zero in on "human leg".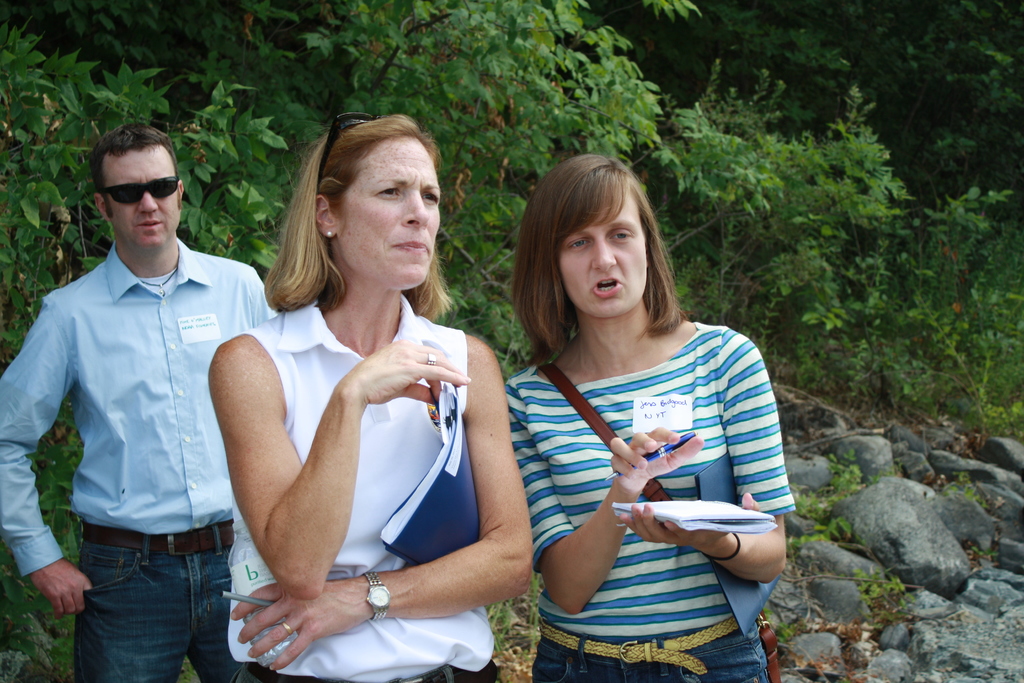
Zeroed in: {"left": 73, "top": 548, "right": 194, "bottom": 682}.
